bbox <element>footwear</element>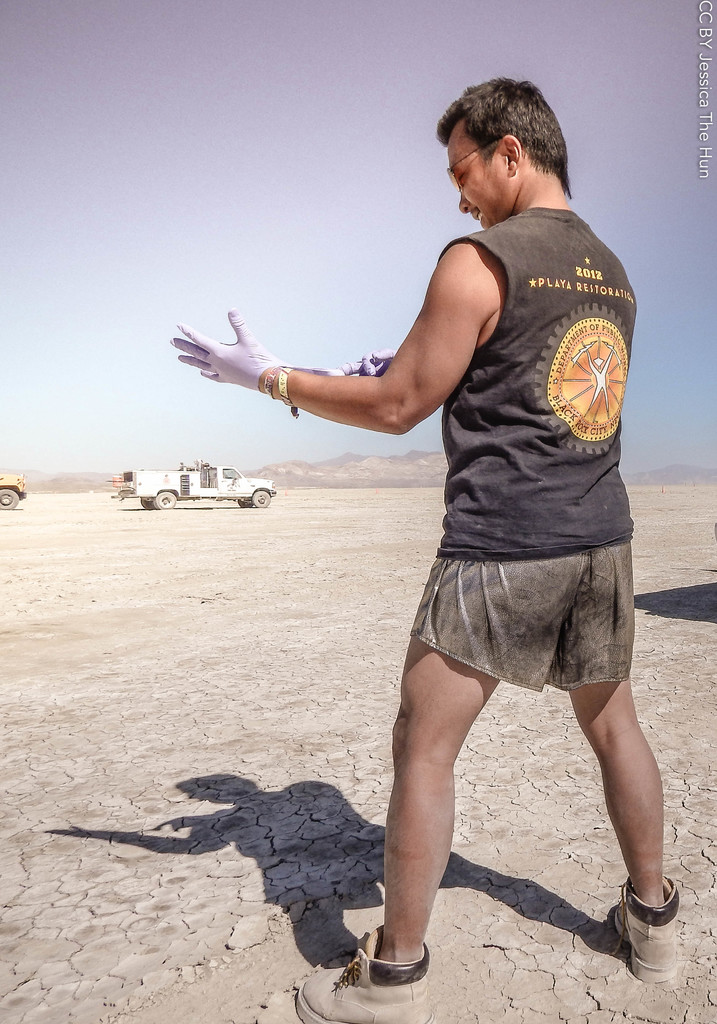
286:931:431:1022
